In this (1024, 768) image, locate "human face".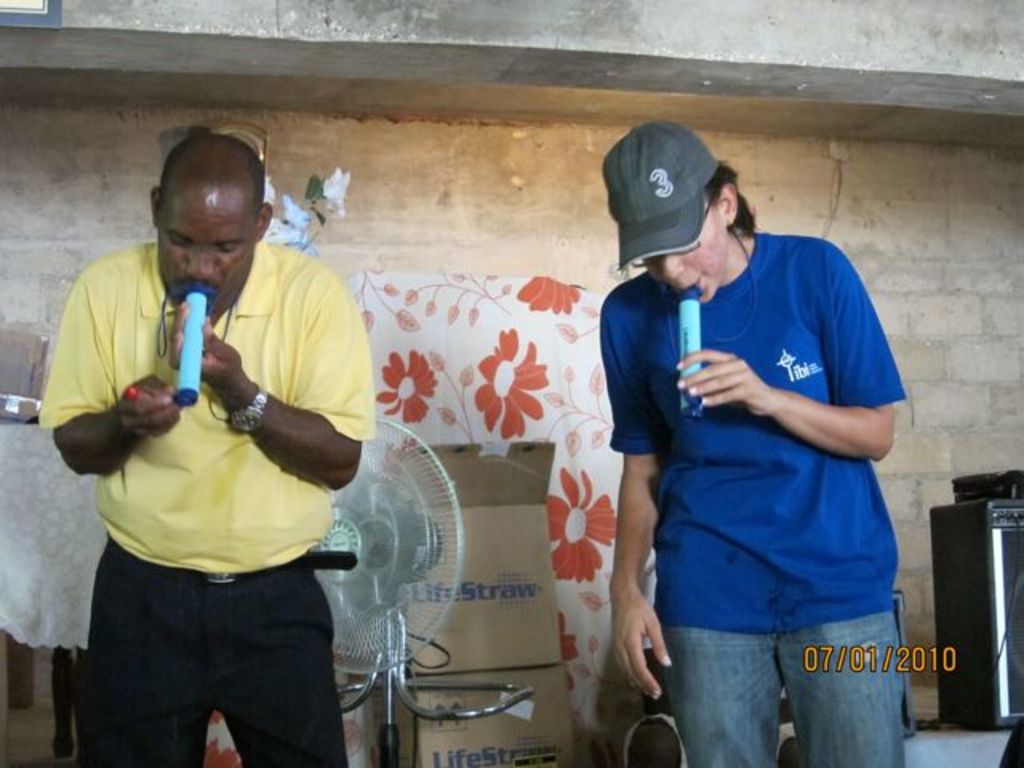
Bounding box: [x1=642, y1=198, x2=731, y2=302].
